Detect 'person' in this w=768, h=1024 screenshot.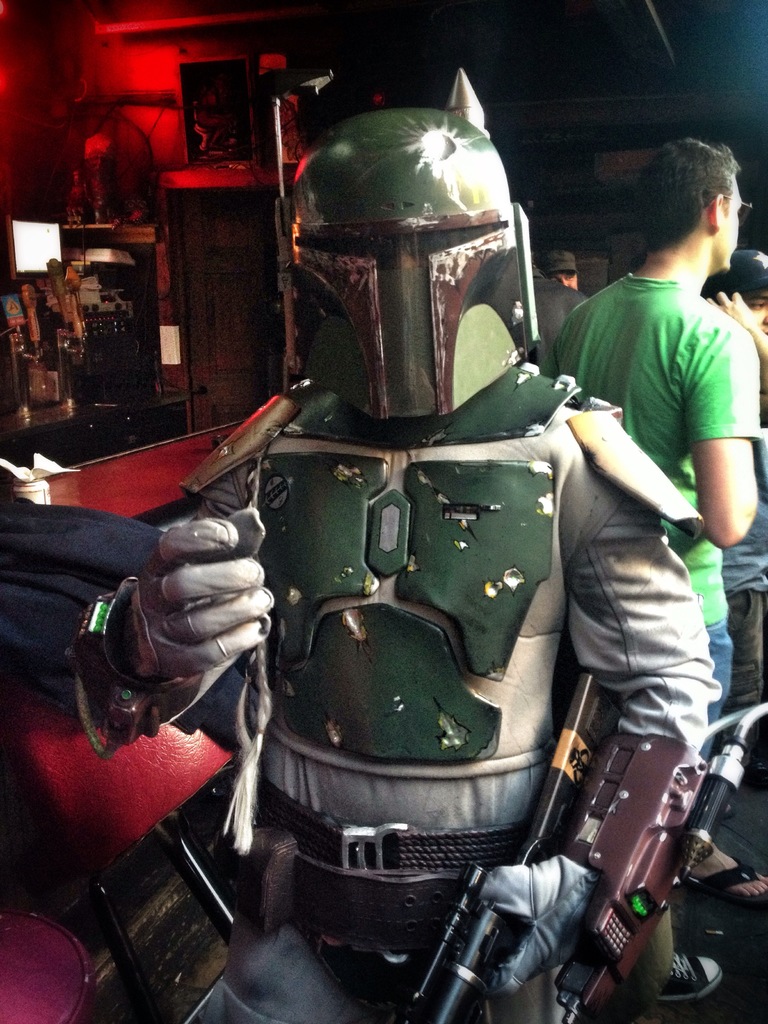
Detection: BBox(125, 84, 691, 1023).
